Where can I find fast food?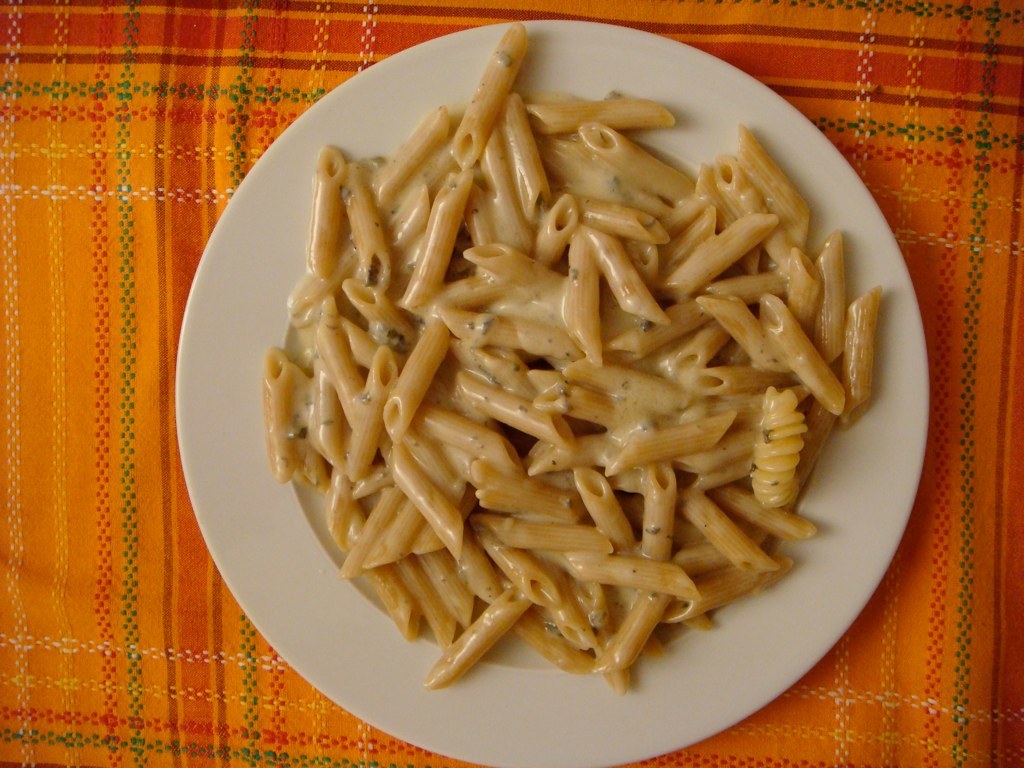
You can find it at l=817, t=229, r=850, b=365.
